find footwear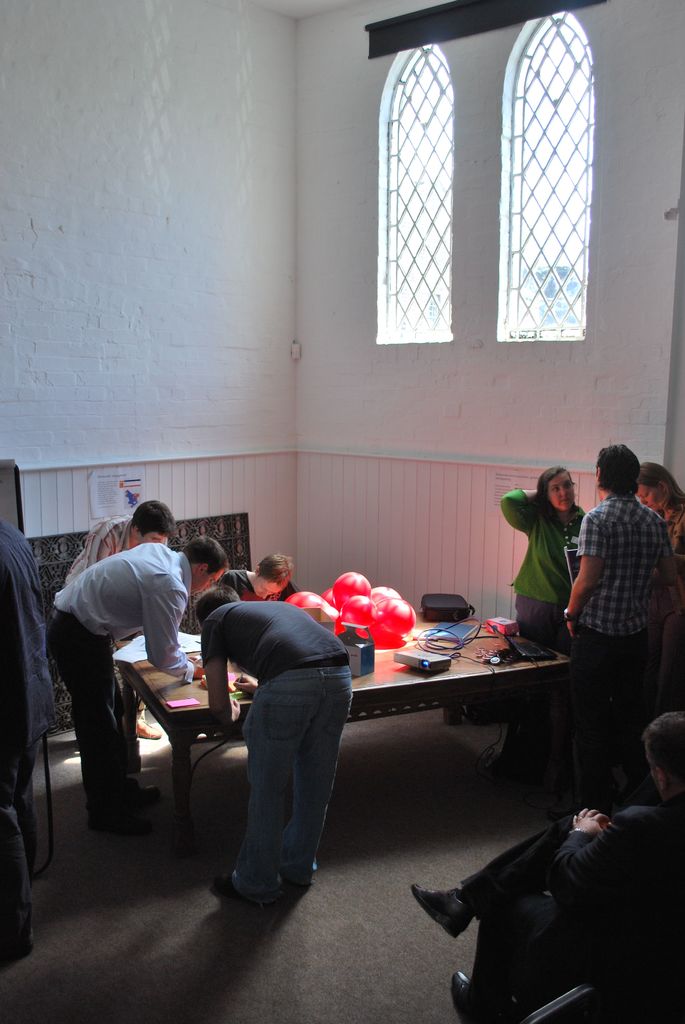
Rect(212, 867, 237, 899)
